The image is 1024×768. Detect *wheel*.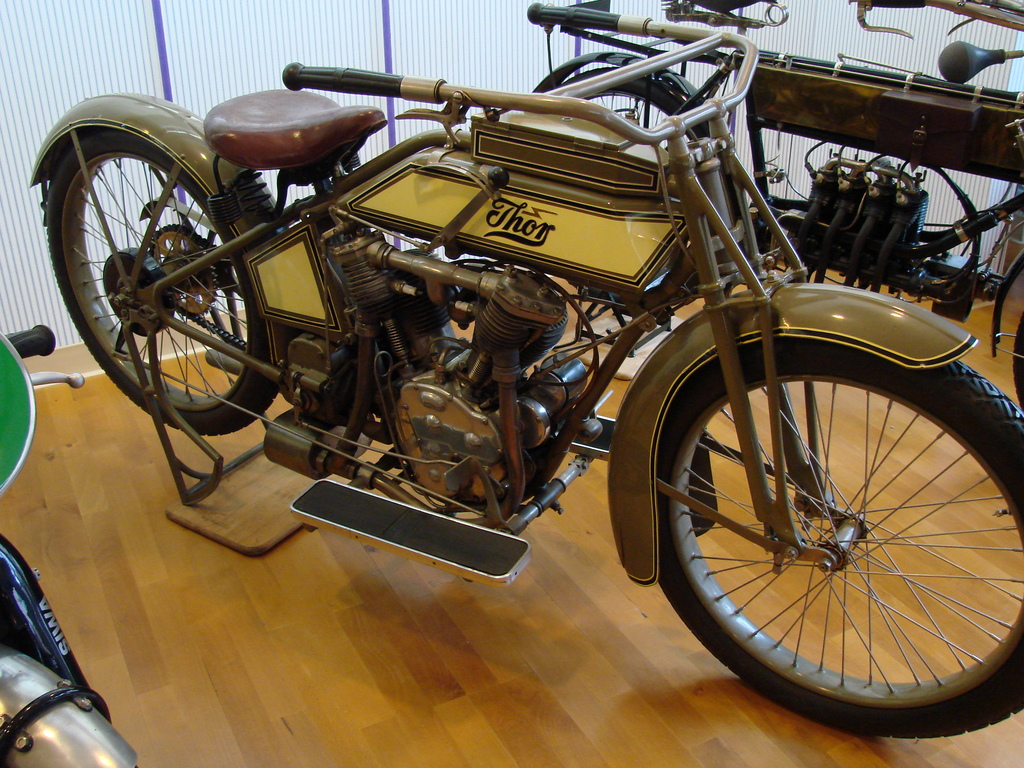
Detection: [44,129,287,438].
